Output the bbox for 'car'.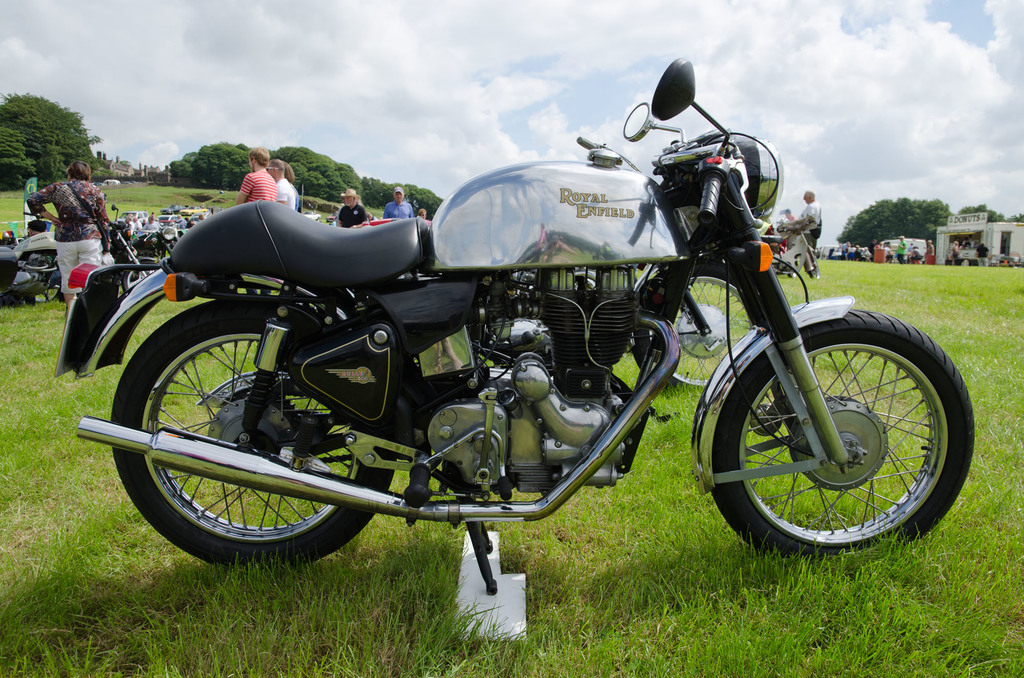
326,211,337,225.
